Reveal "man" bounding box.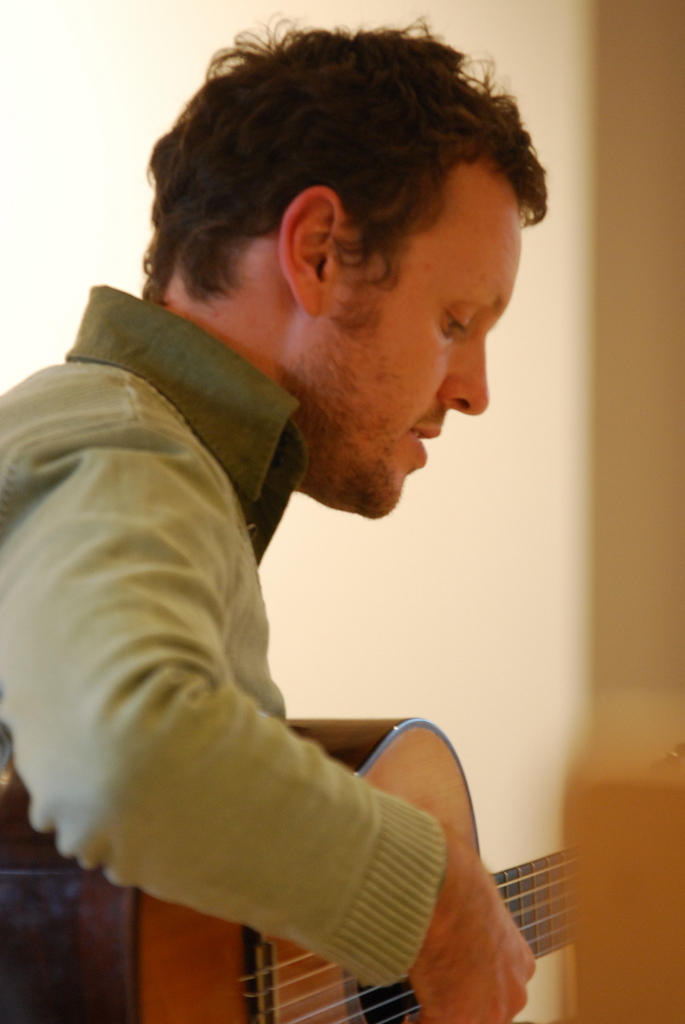
Revealed: 0/41/615/995.
